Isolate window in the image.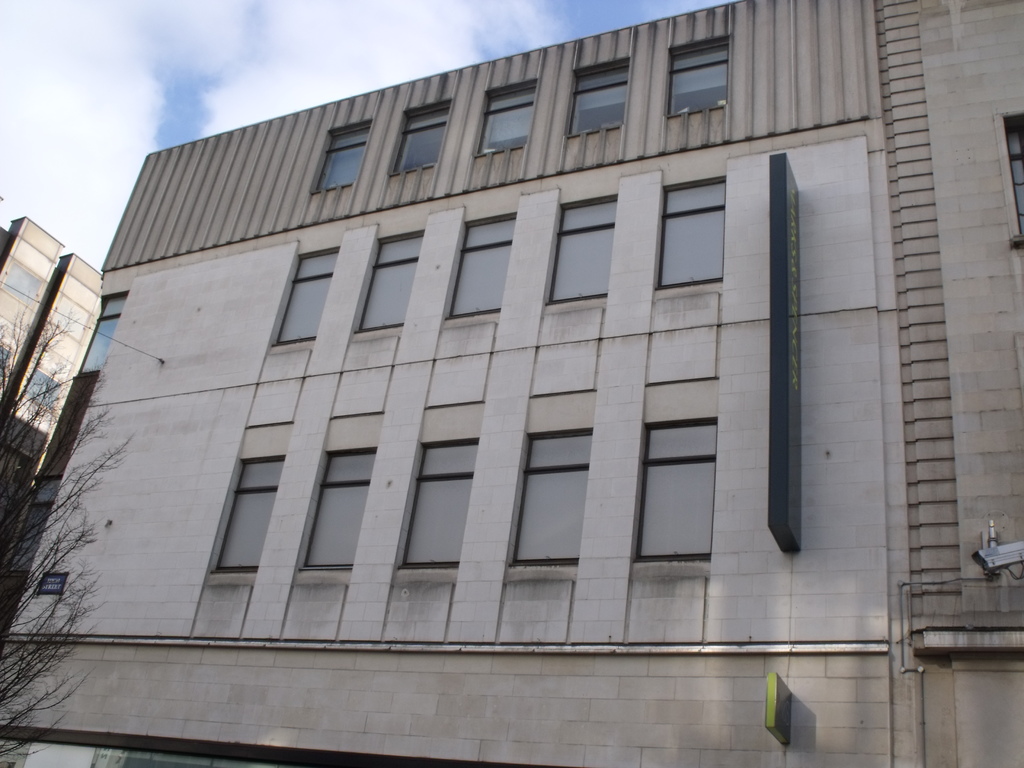
Isolated region: pyautogui.locateOnScreen(387, 100, 449, 173).
